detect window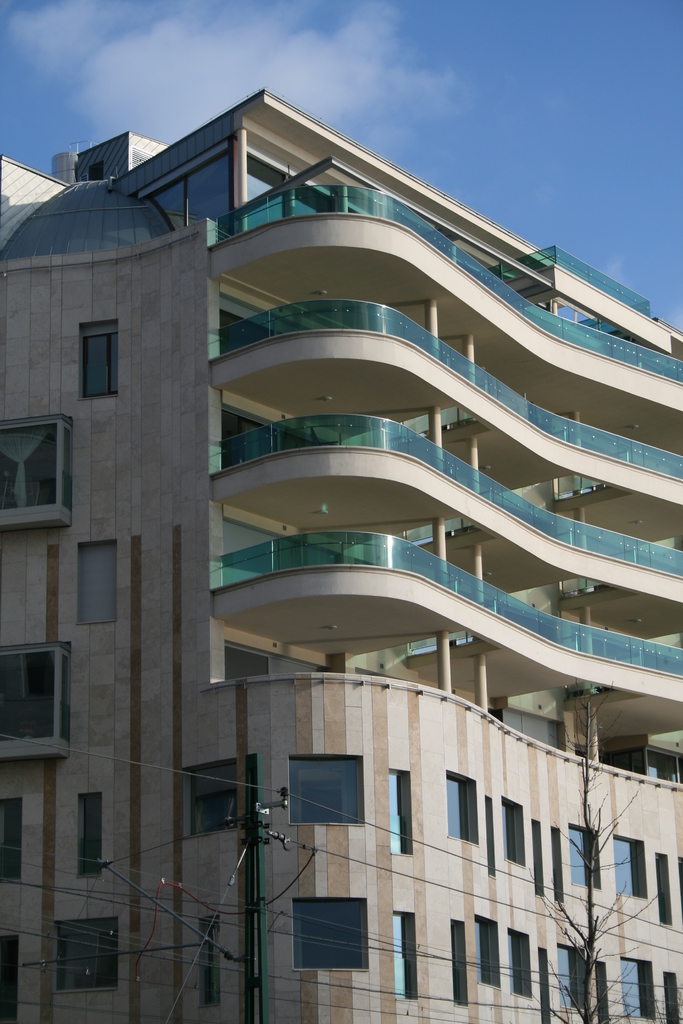
<box>53,923,136,986</box>
